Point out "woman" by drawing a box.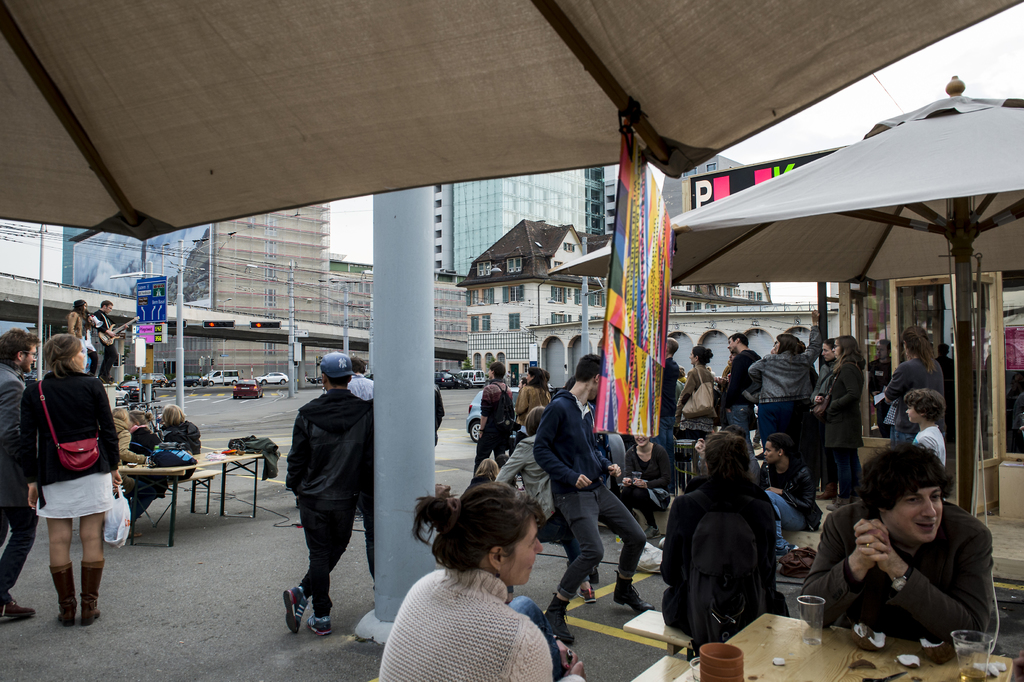
[x1=370, y1=478, x2=579, y2=681].
